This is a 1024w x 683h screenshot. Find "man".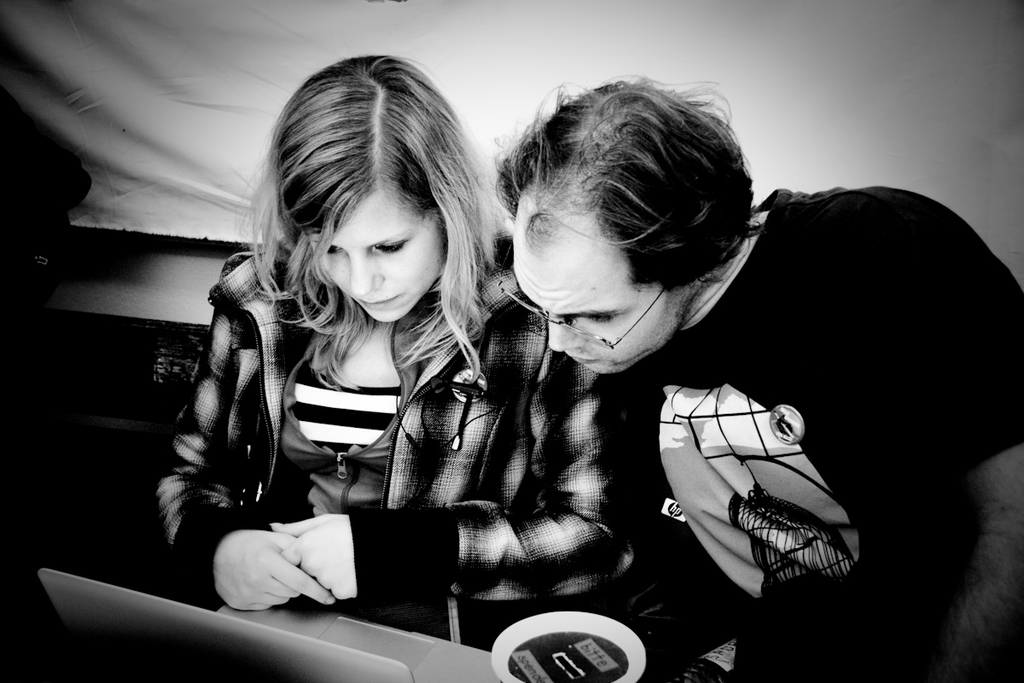
Bounding box: x1=491 y1=73 x2=1023 y2=682.
